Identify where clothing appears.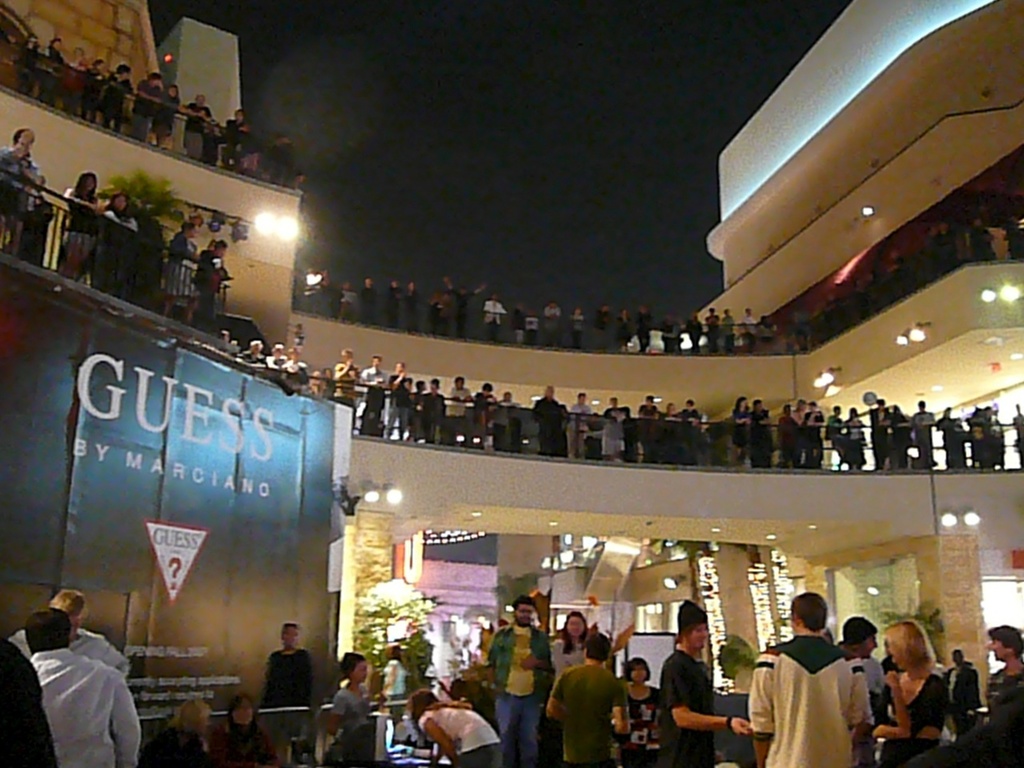
Appears at 882, 664, 952, 766.
